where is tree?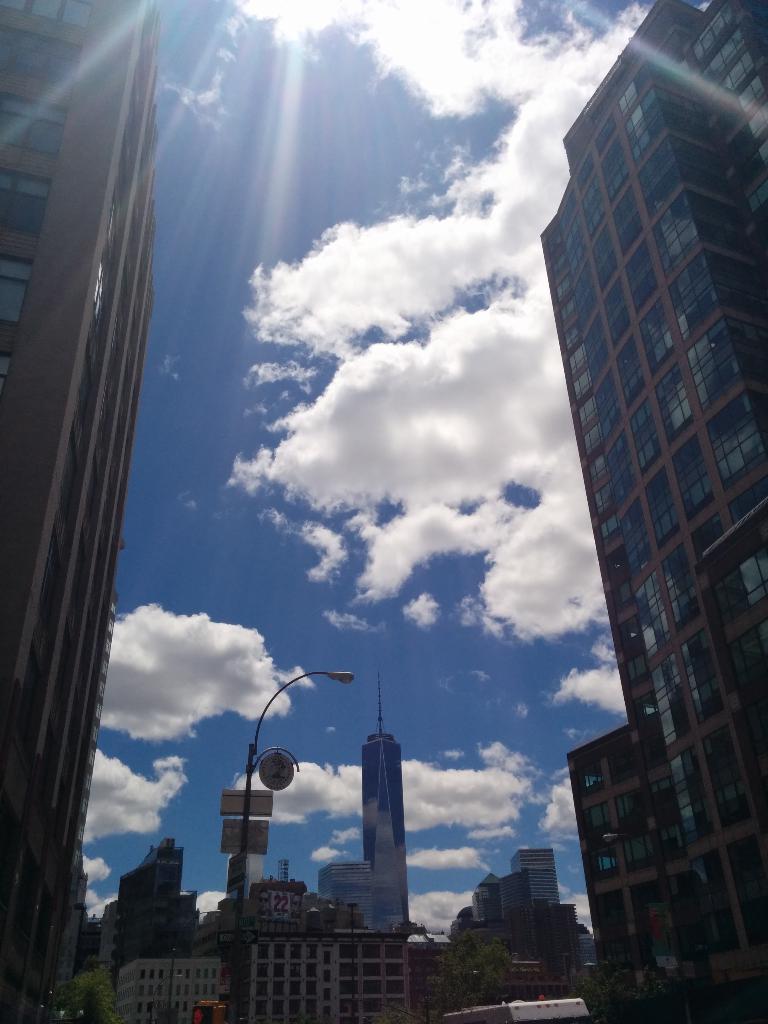
left=453, top=926, right=484, bottom=995.
